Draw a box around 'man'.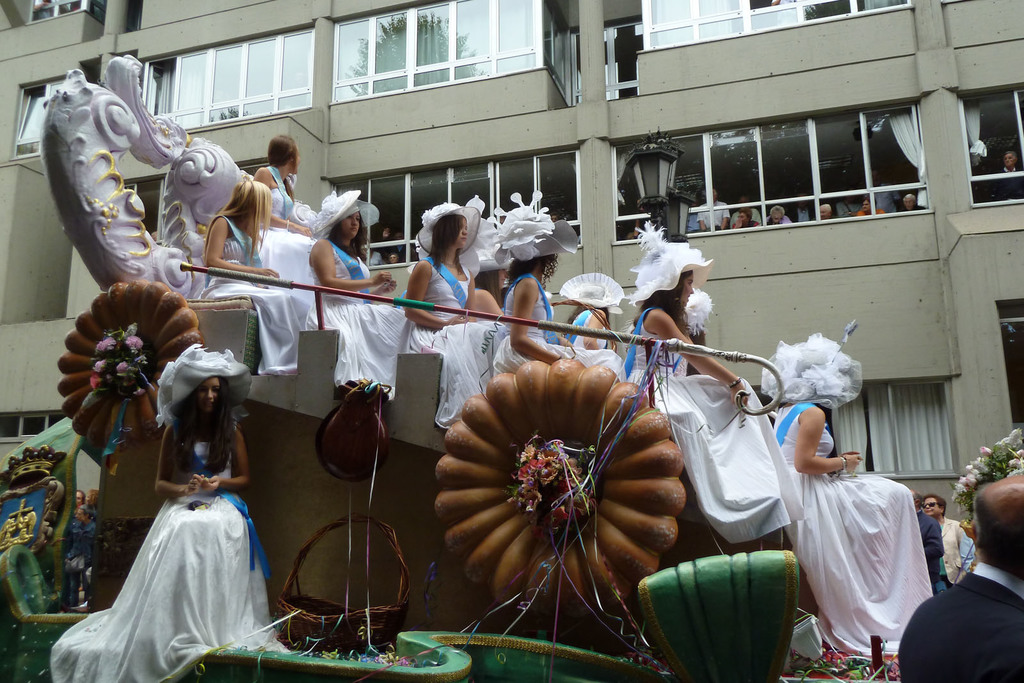
crop(785, 189, 815, 221).
